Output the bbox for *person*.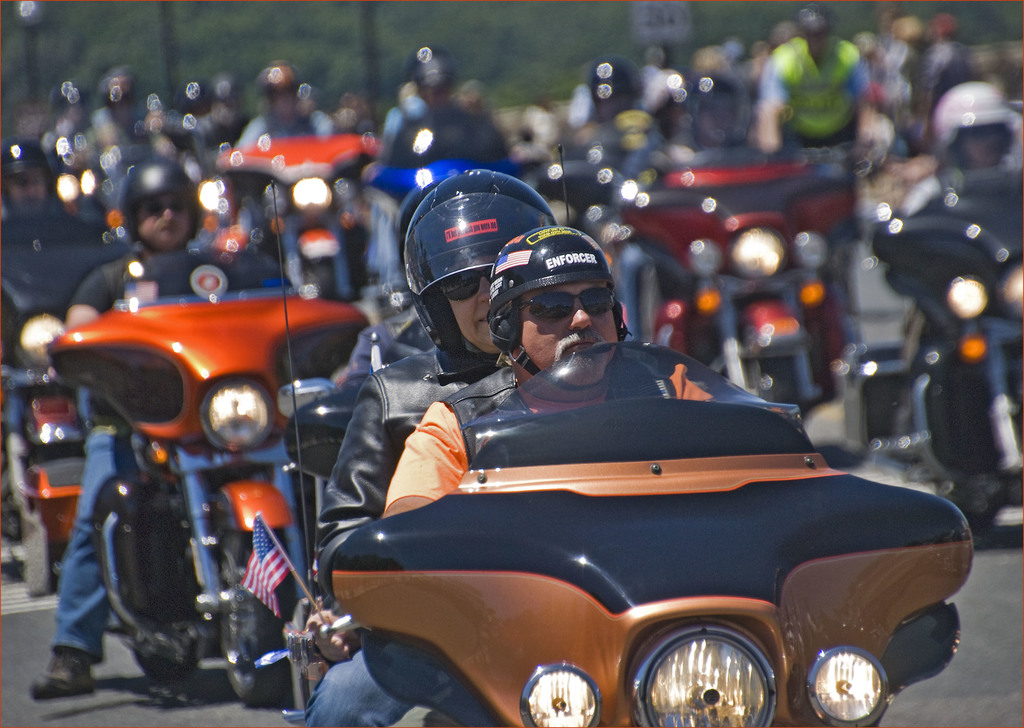
[x1=375, y1=222, x2=783, y2=727].
